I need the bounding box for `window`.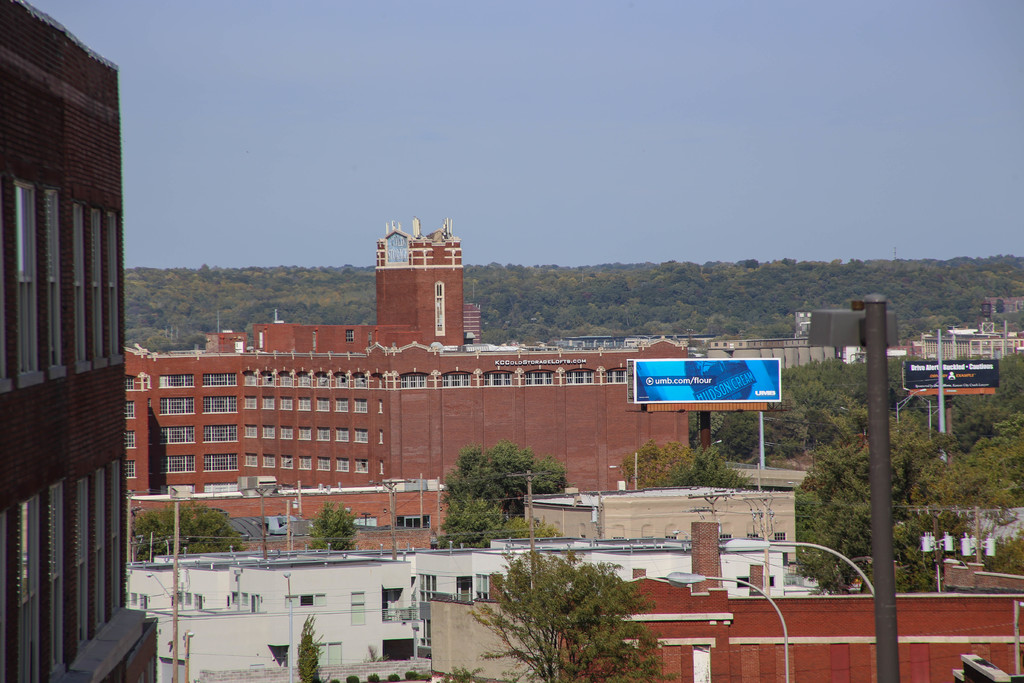
Here it is: (x1=486, y1=373, x2=512, y2=386).
